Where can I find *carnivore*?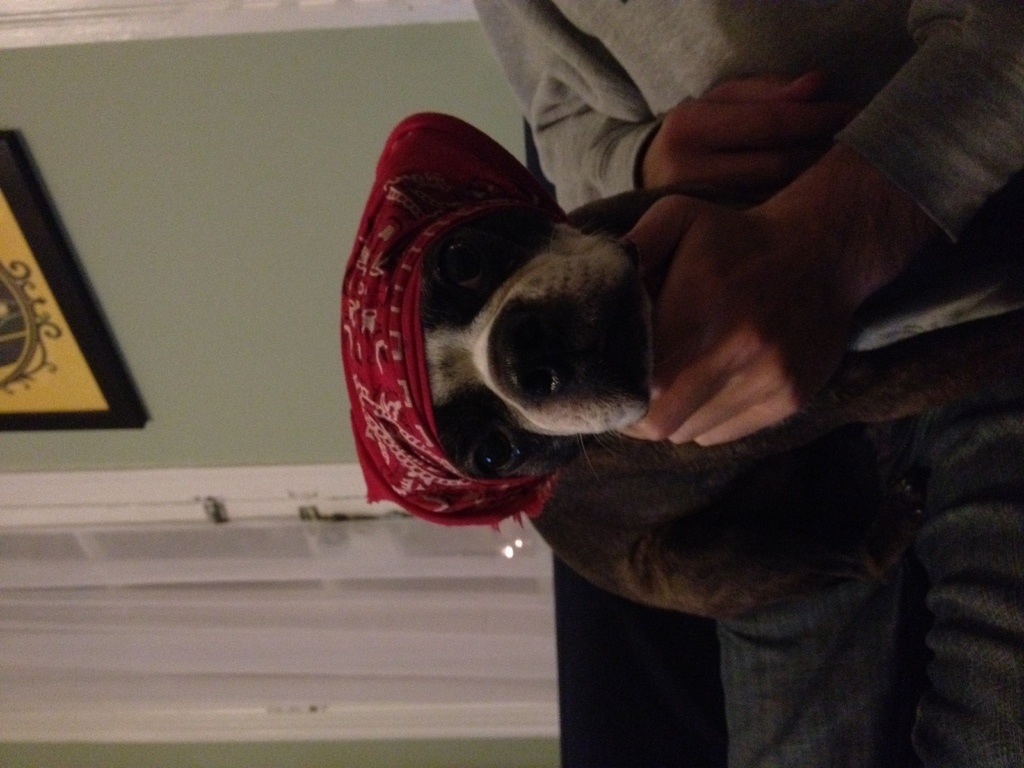
You can find it at <region>312, 117, 1014, 623</region>.
